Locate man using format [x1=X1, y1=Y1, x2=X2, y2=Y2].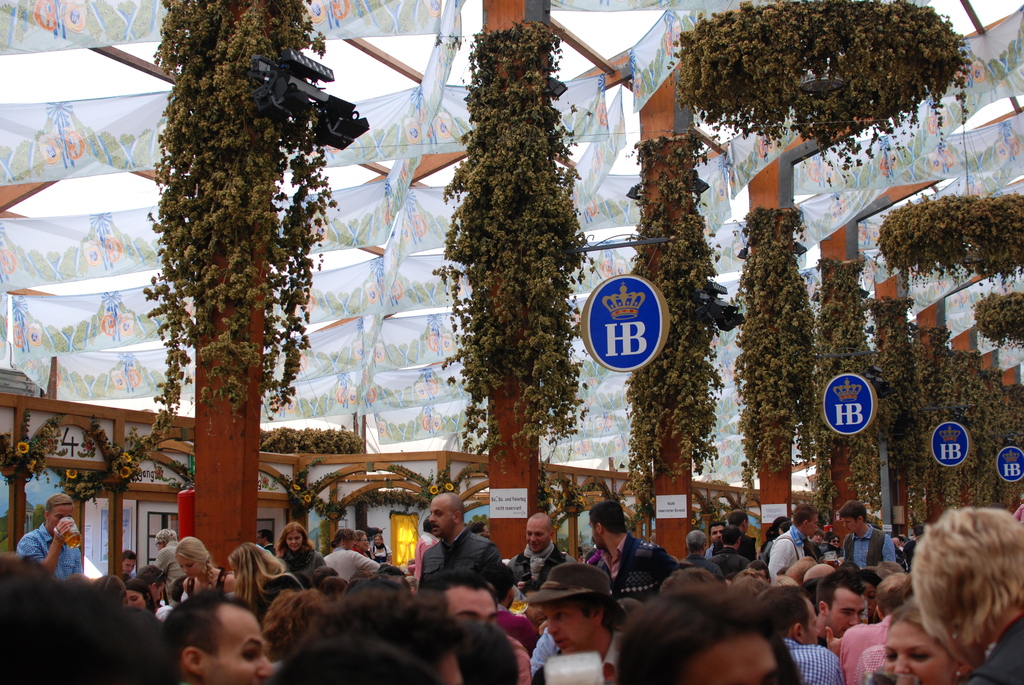
[x1=815, y1=570, x2=868, y2=650].
